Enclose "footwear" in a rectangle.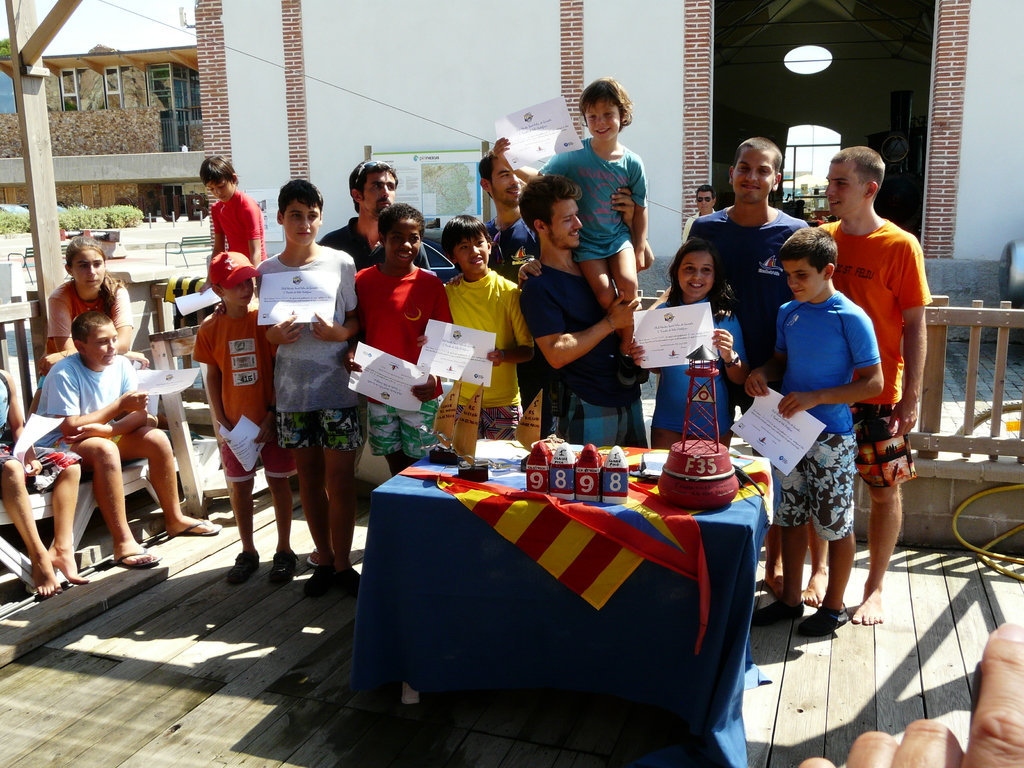
locate(797, 603, 851, 637).
